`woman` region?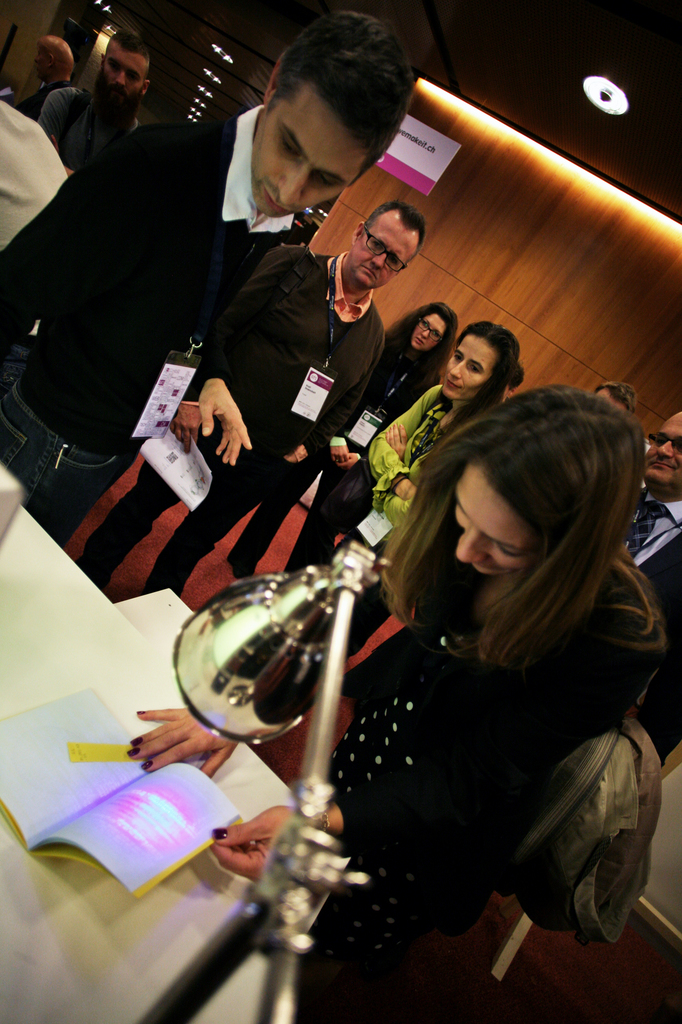
(x1=369, y1=324, x2=533, y2=540)
